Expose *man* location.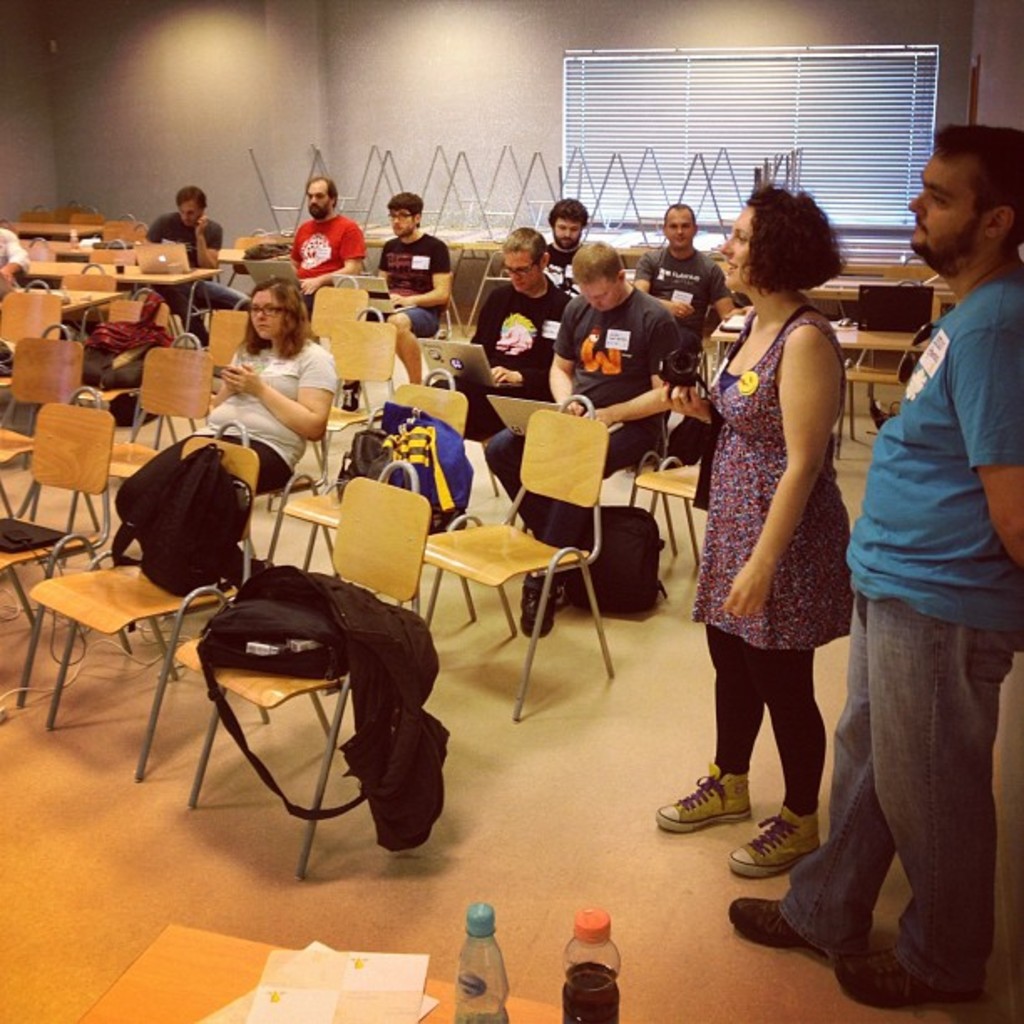
Exposed at 144:192:264:356.
